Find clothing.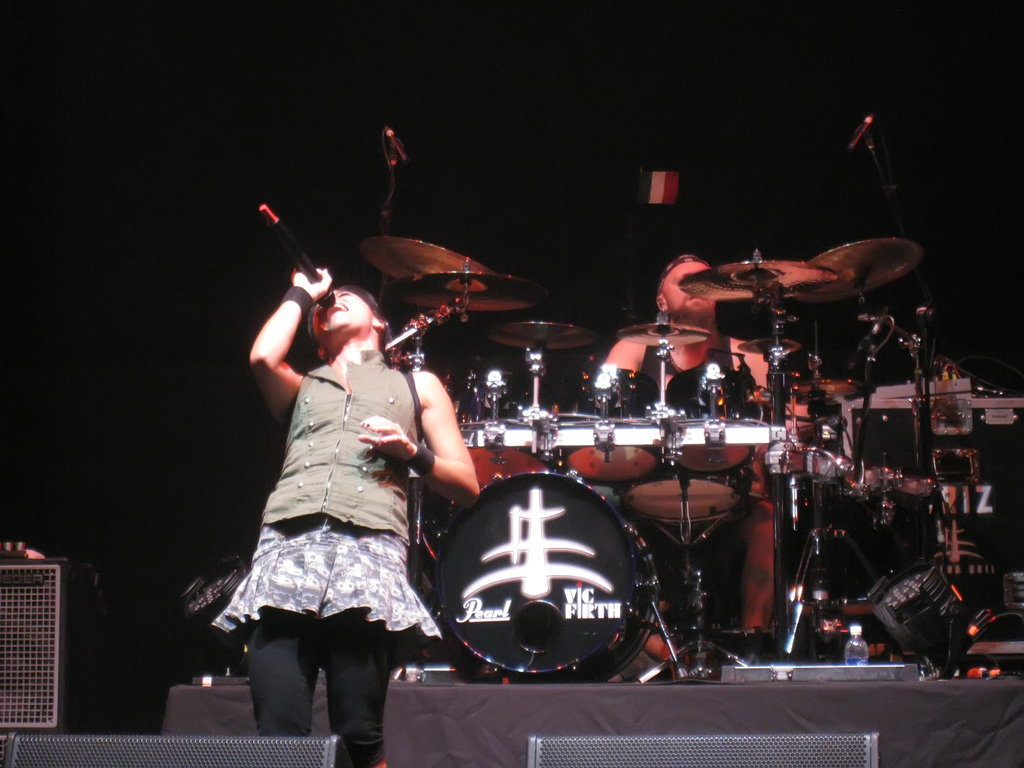
(192,340,445,767).
